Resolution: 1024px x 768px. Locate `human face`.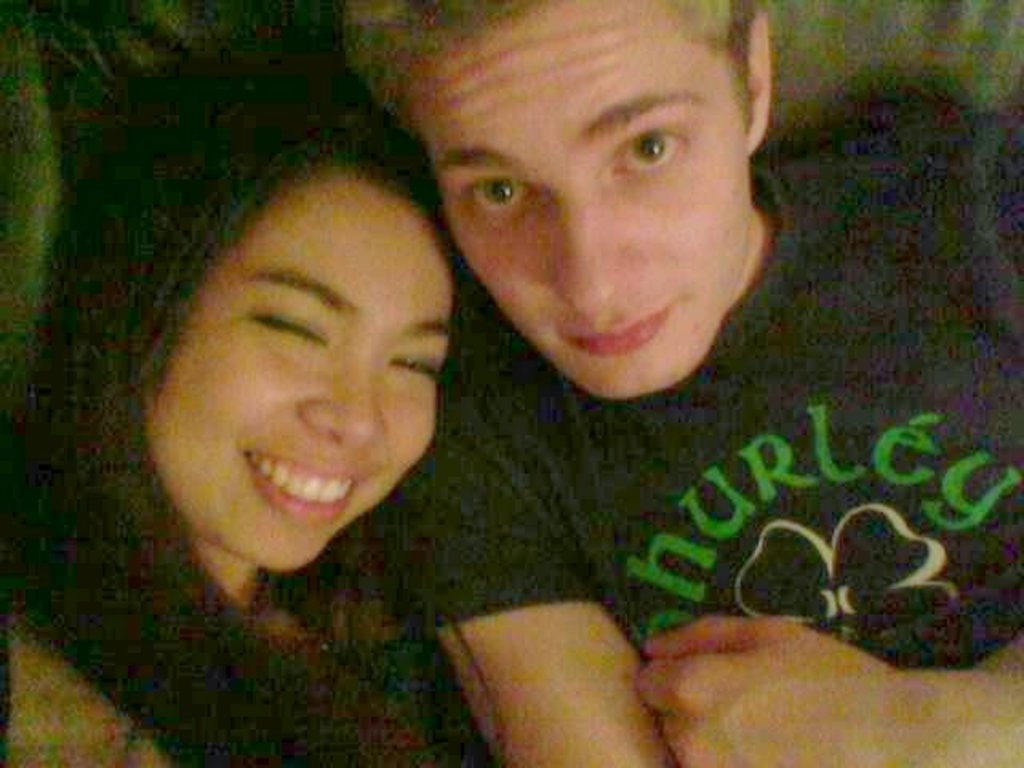
box(142, 163, 451, 570).
